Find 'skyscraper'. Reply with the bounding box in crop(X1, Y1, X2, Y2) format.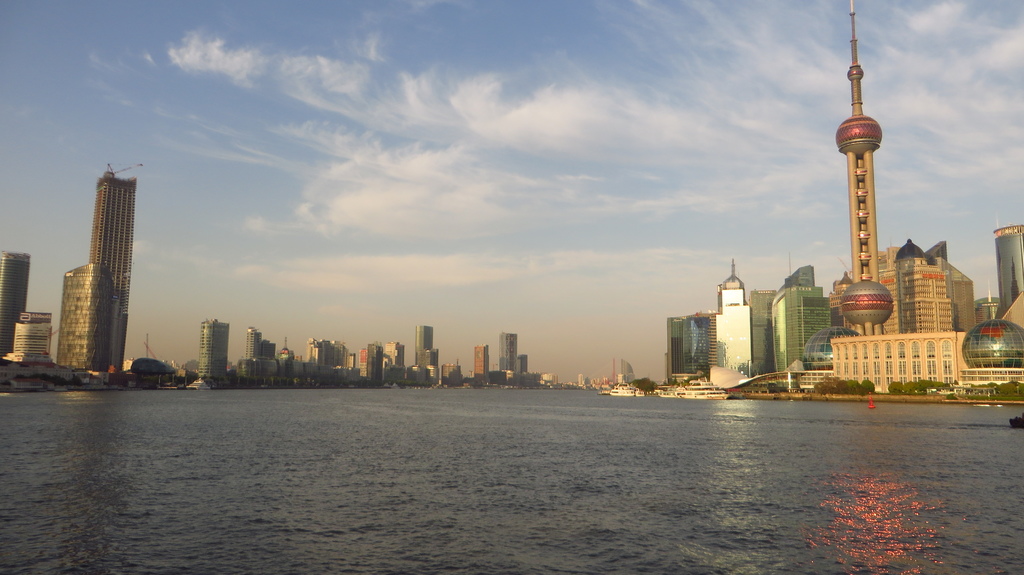
crop(55, 169, 135, 374).
